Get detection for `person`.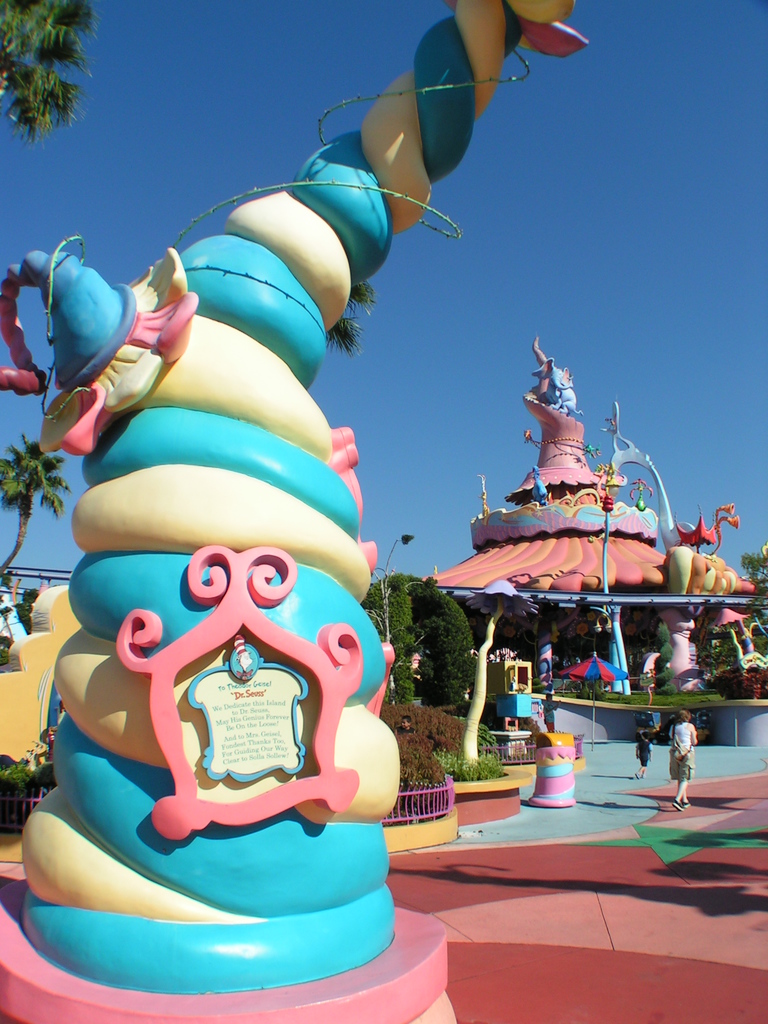
Detection: {"x1": 634, "y1": 729, "x2": 652, "y2": 778}.
